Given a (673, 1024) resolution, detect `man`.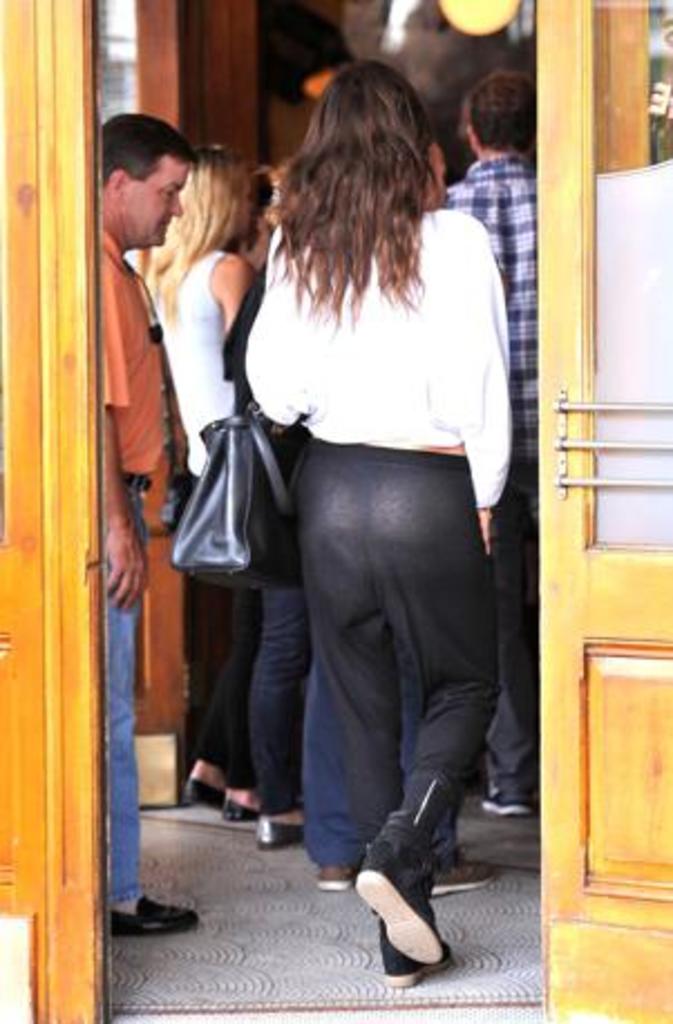
<region>434, 69, 550, 814</region>.
